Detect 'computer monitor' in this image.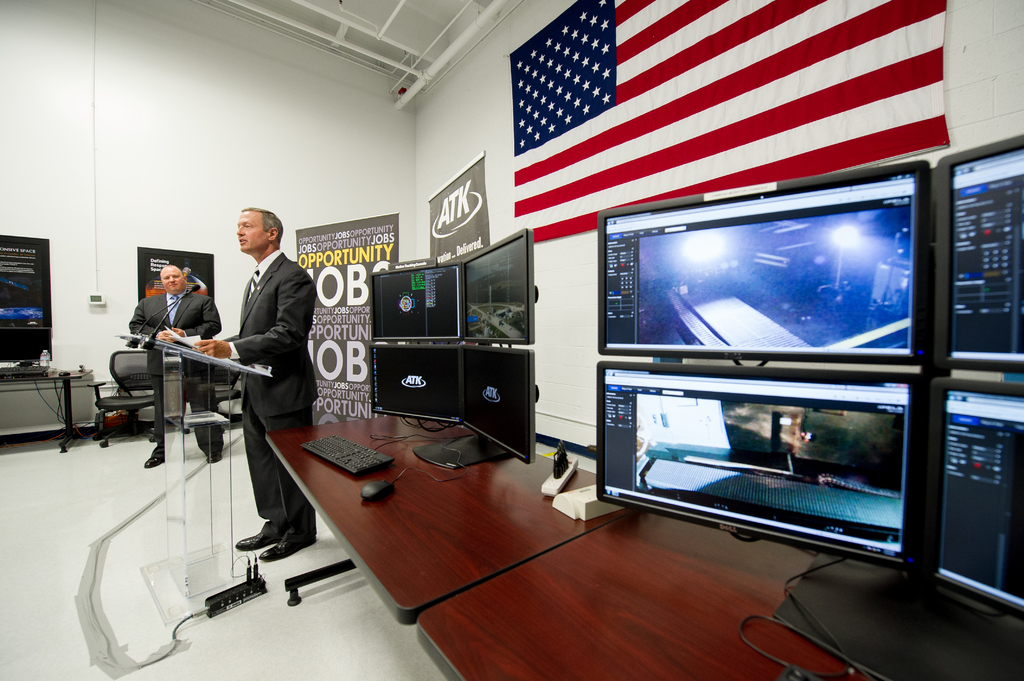
Detection: select_region(598, 348, 936, 571).
